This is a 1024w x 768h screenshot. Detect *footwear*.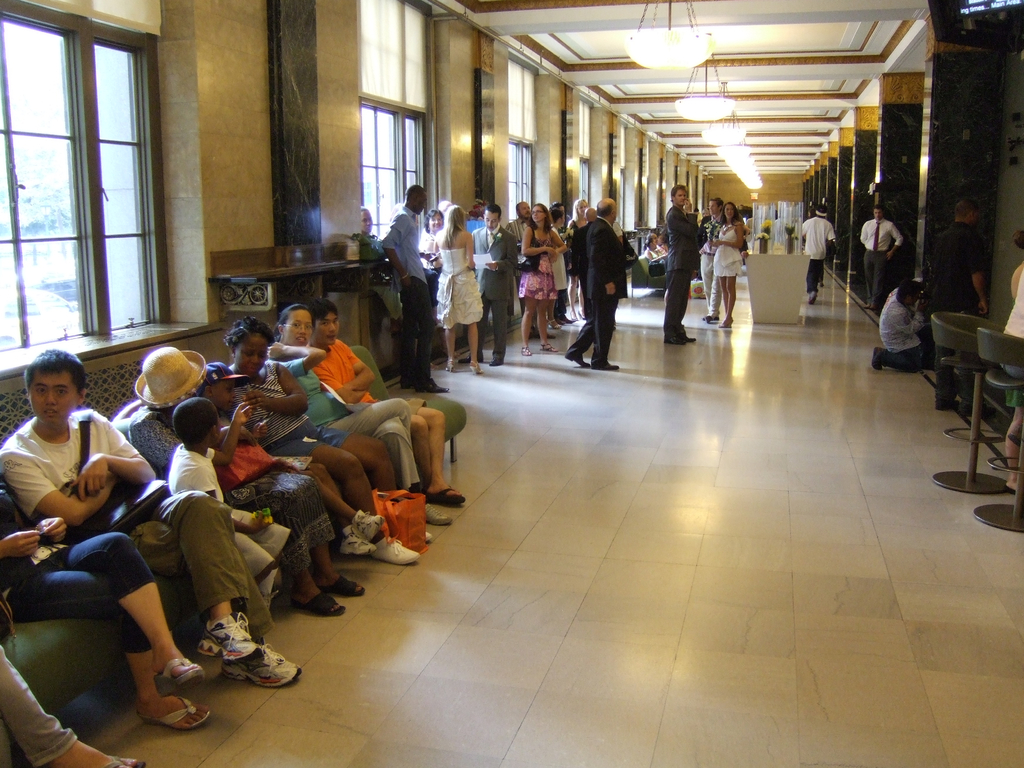
select_region(566, 350, 591, 367).
